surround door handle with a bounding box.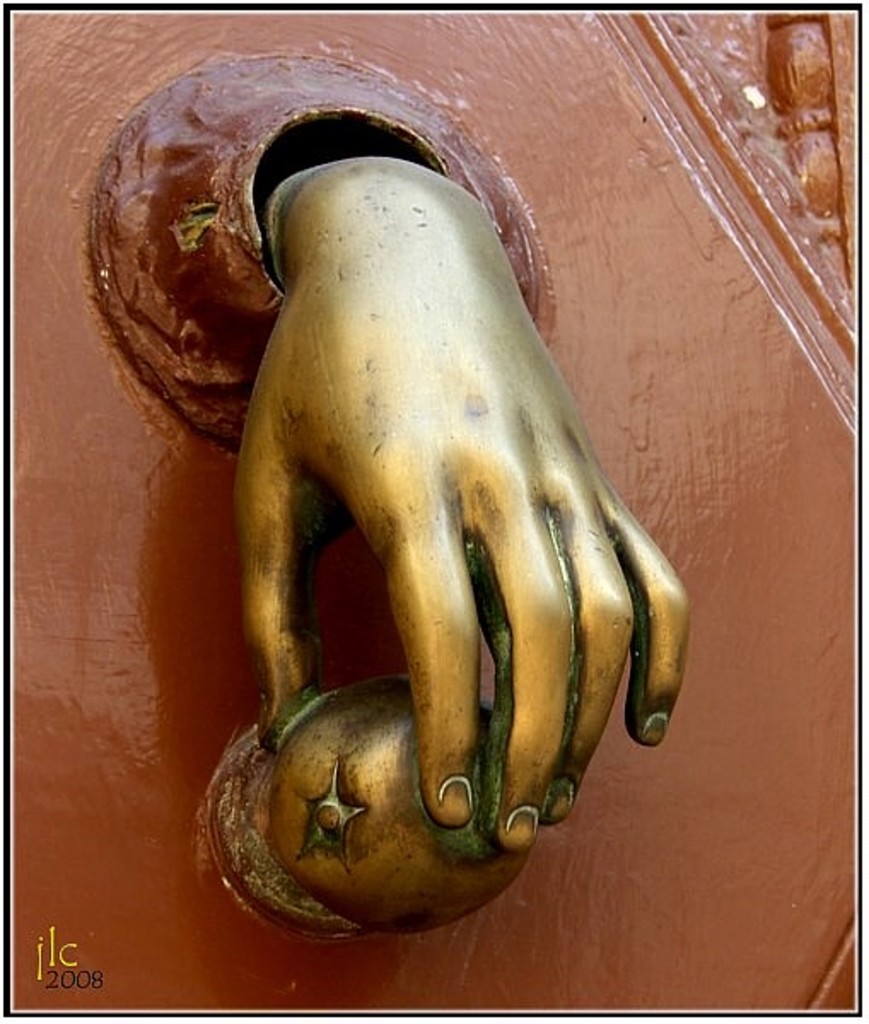
{"x1": 82, "y1": 48, "x2": 688, "y2": 944}.
